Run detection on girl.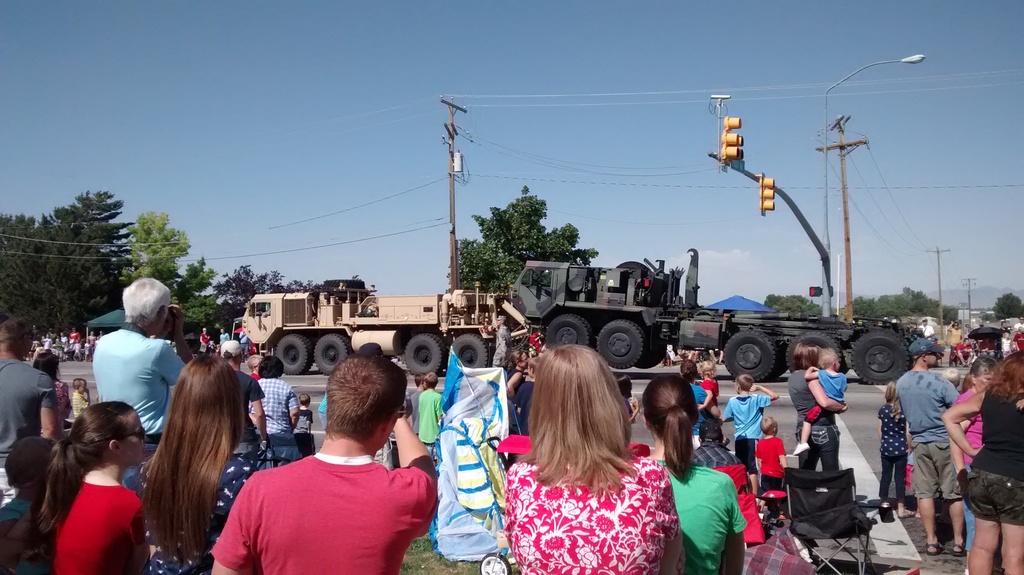
Result: (644,375,745,574).
